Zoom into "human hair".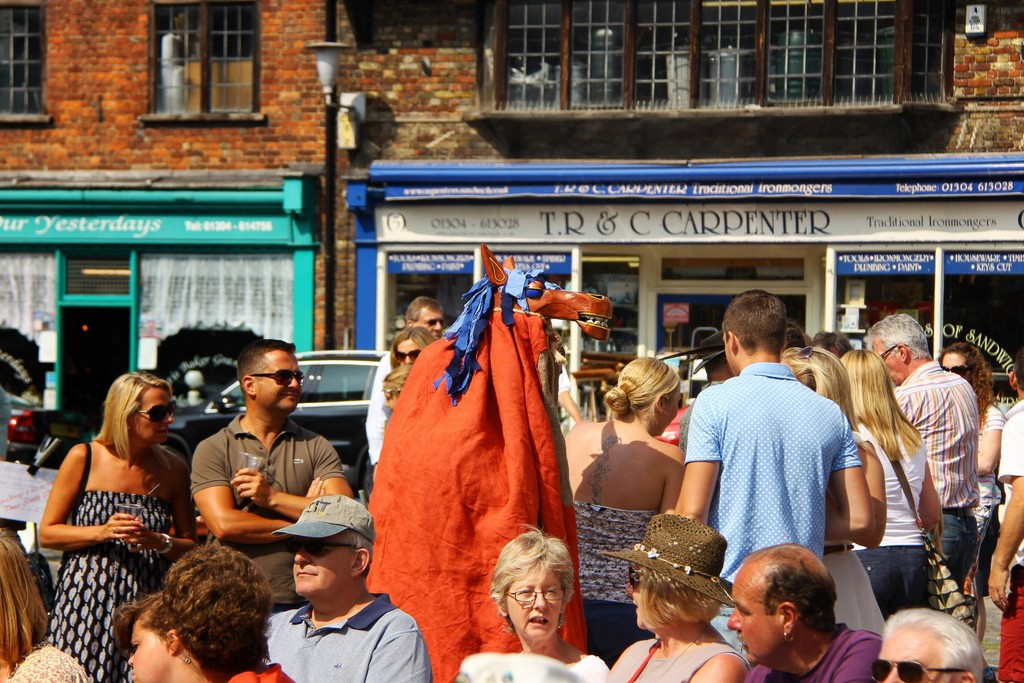
Zoom target: <box>154,547,277,664</box>.
